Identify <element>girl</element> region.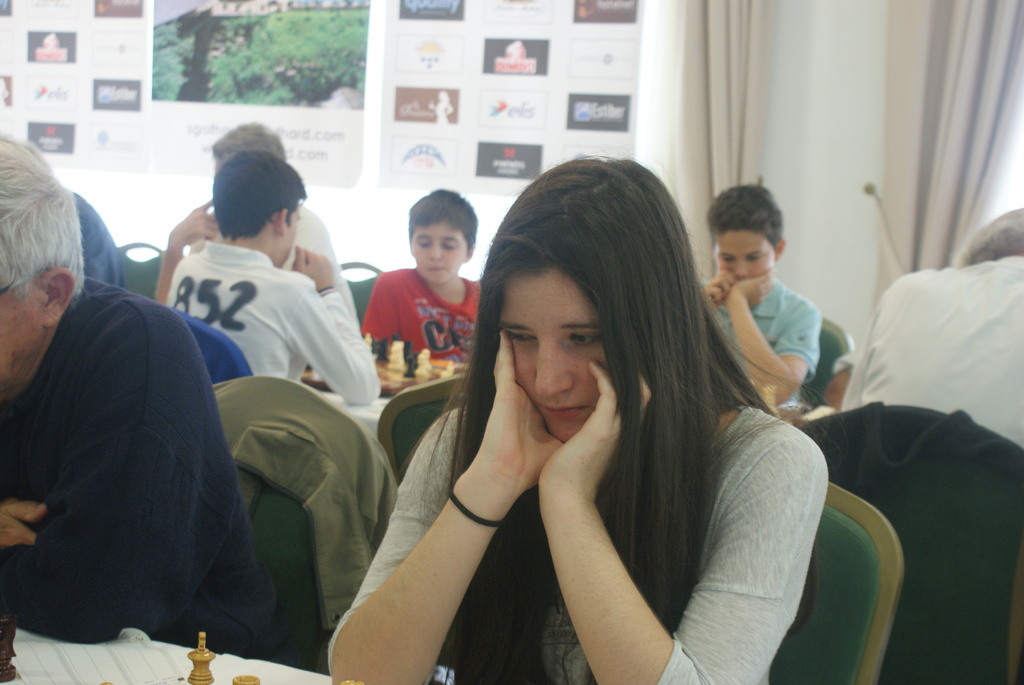
Region: x1=330, y1=152, x2=831, y2=678.
